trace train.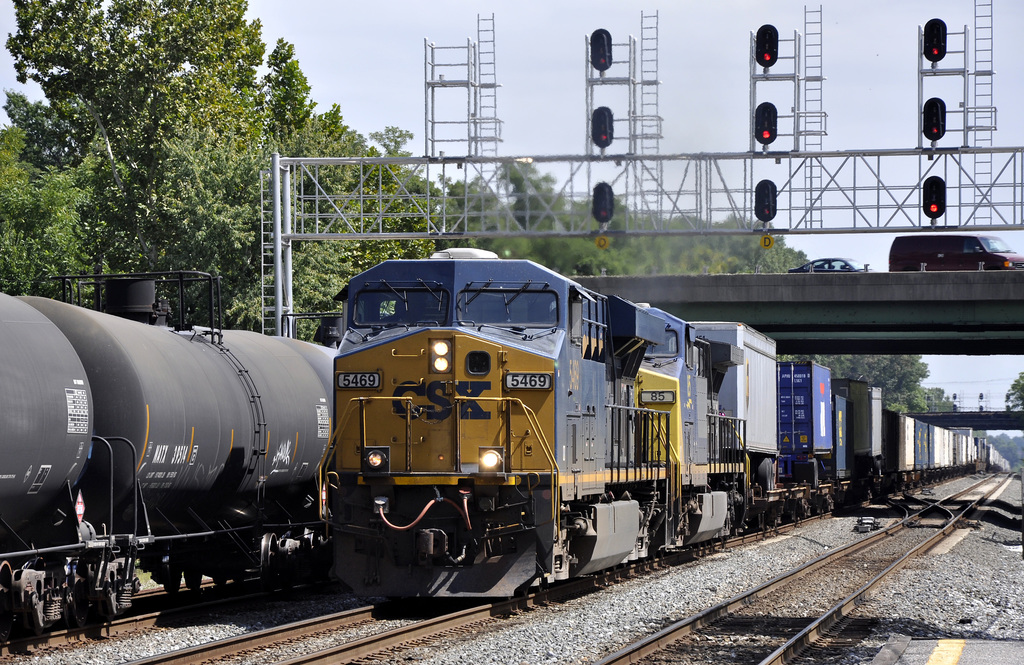
Traced to bbox=(0, 269, 335, 641).
